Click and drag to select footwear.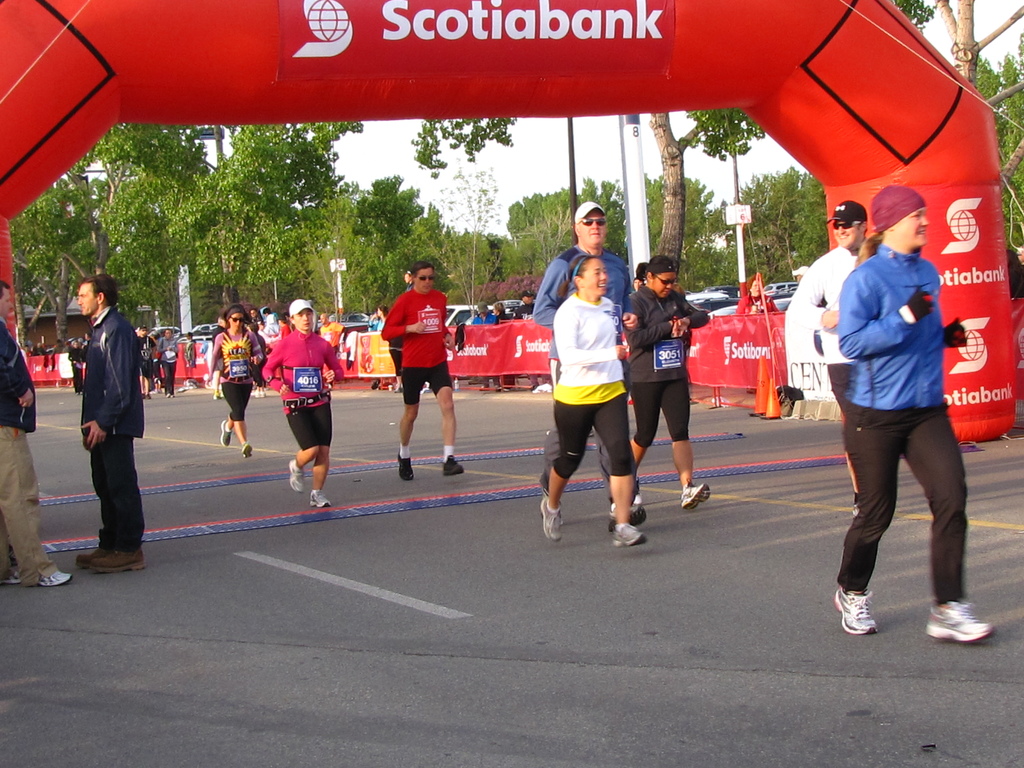
Selection: box(396, 447, 415, 477).
